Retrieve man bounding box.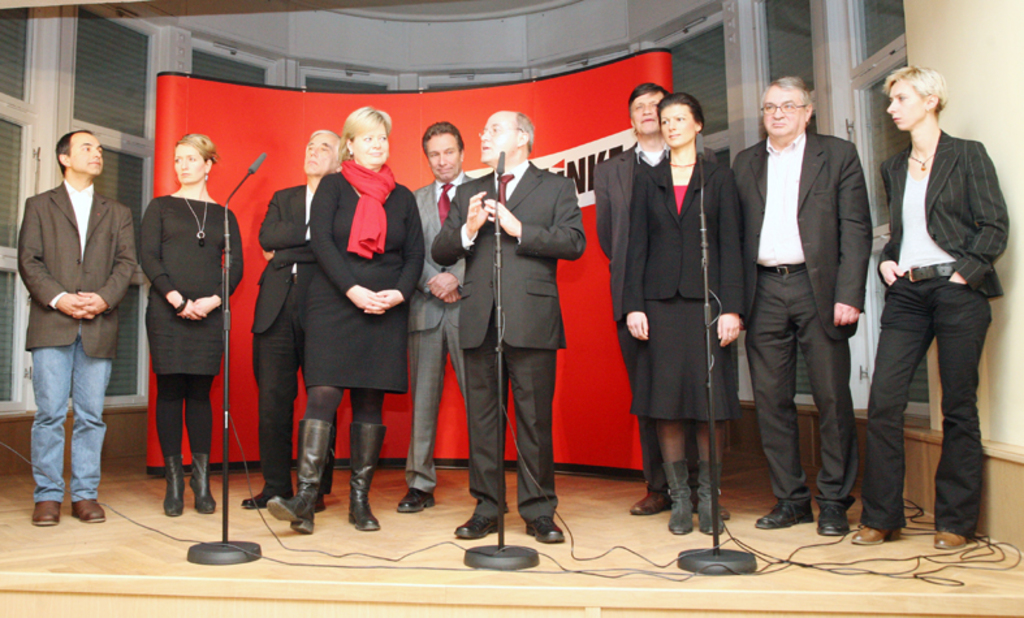
Bounding box: region(398, 121, 481, 517).
